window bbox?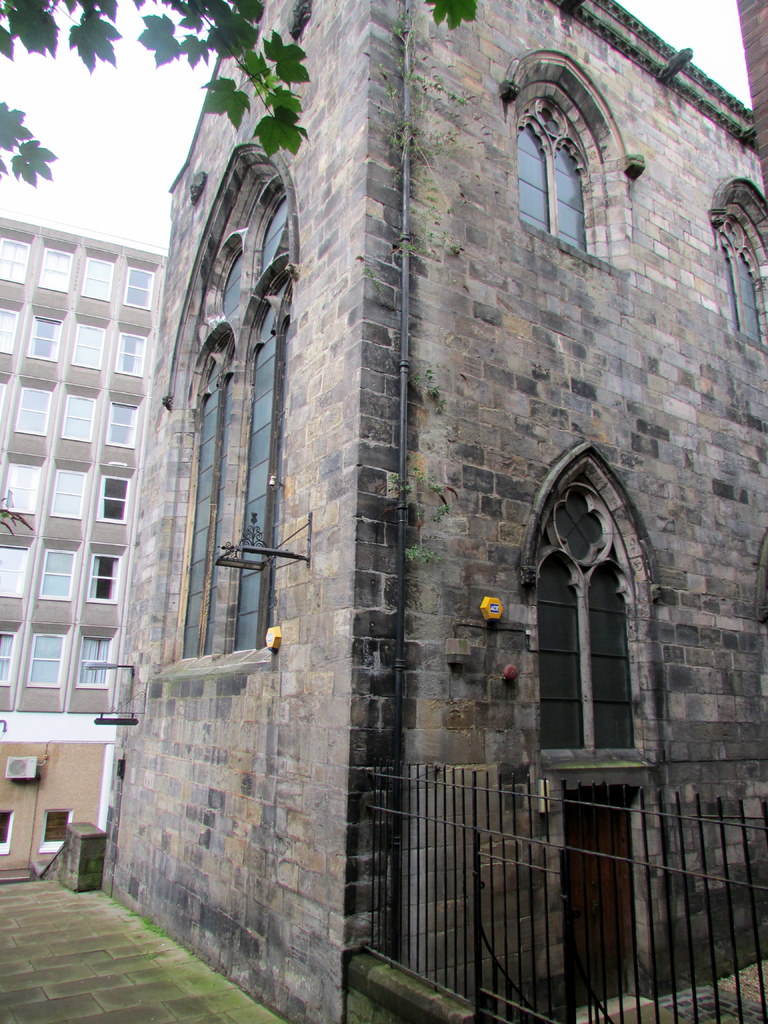
[x1=73, y1=323, x2=103, y2=374]
